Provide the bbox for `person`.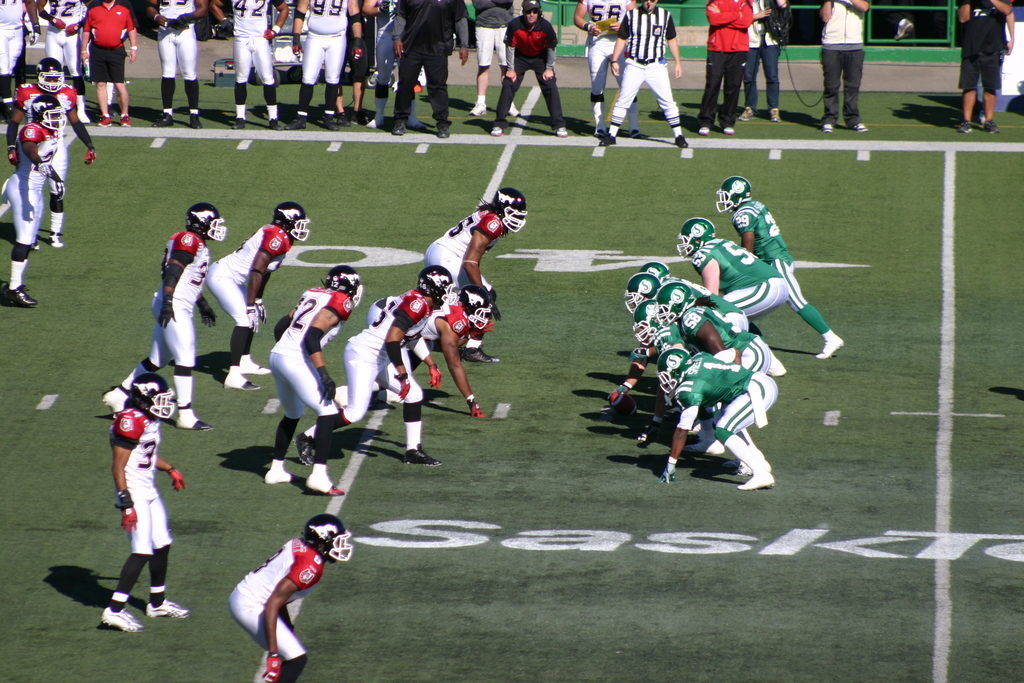
pyautogui.locateOnScreen(0, 94, 69, 304).
